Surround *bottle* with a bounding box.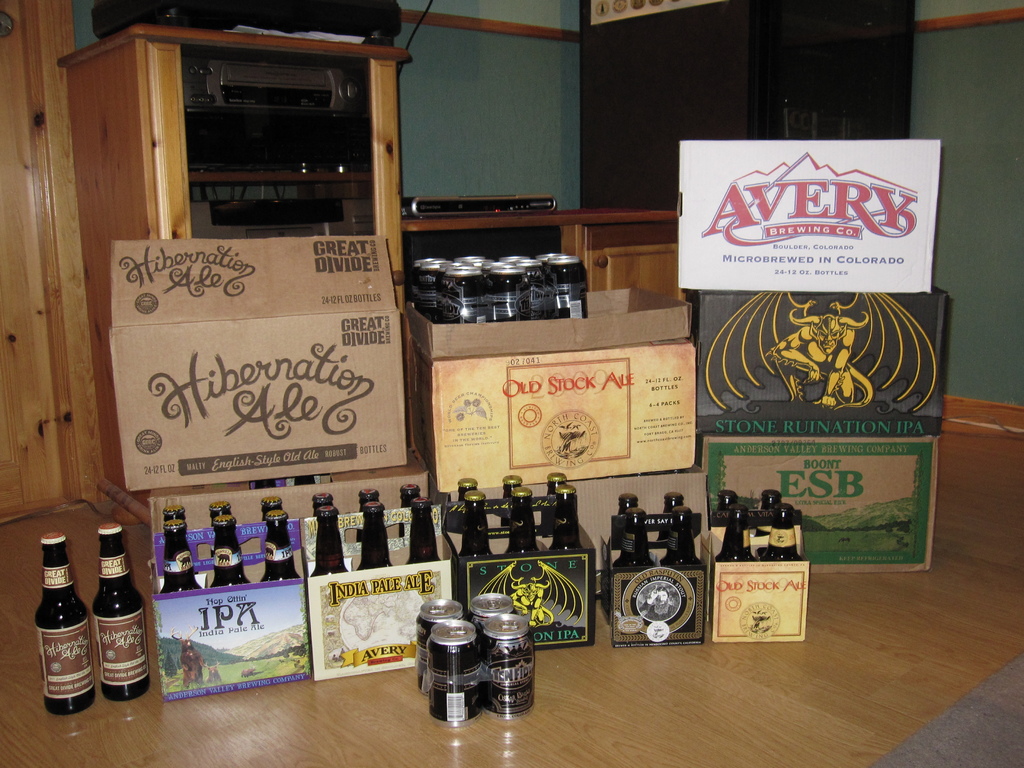
(left=159, top=519, right=202, bottom=593).
